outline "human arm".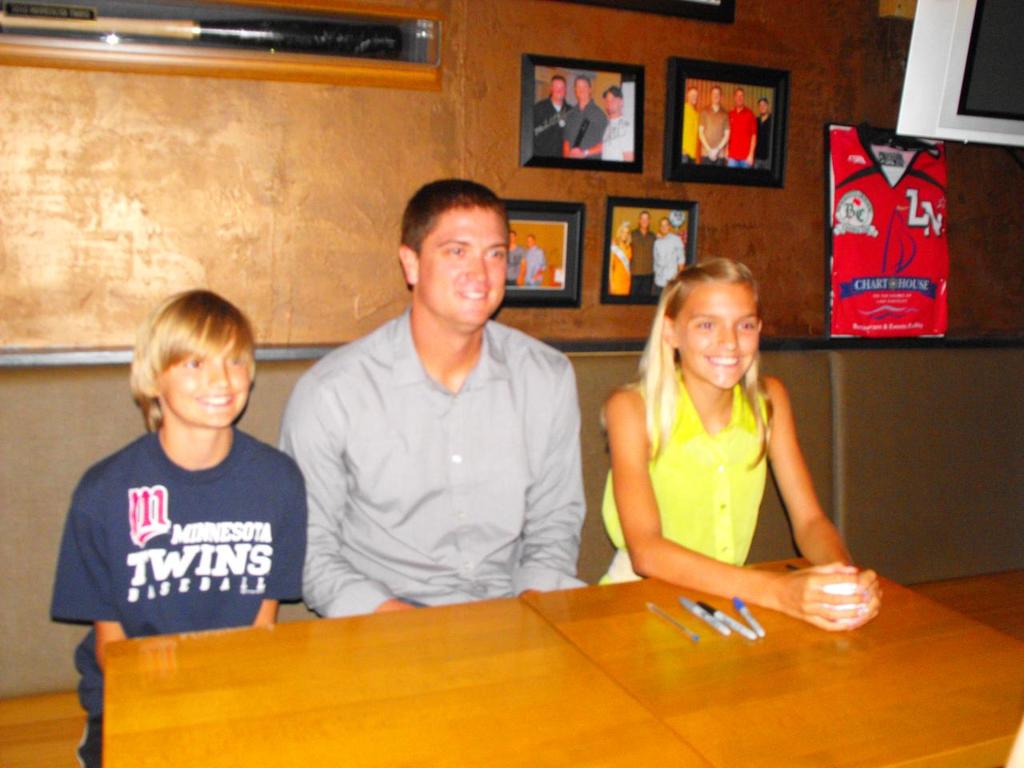
Outline: <region>510, 359, 590, 595</region>.
